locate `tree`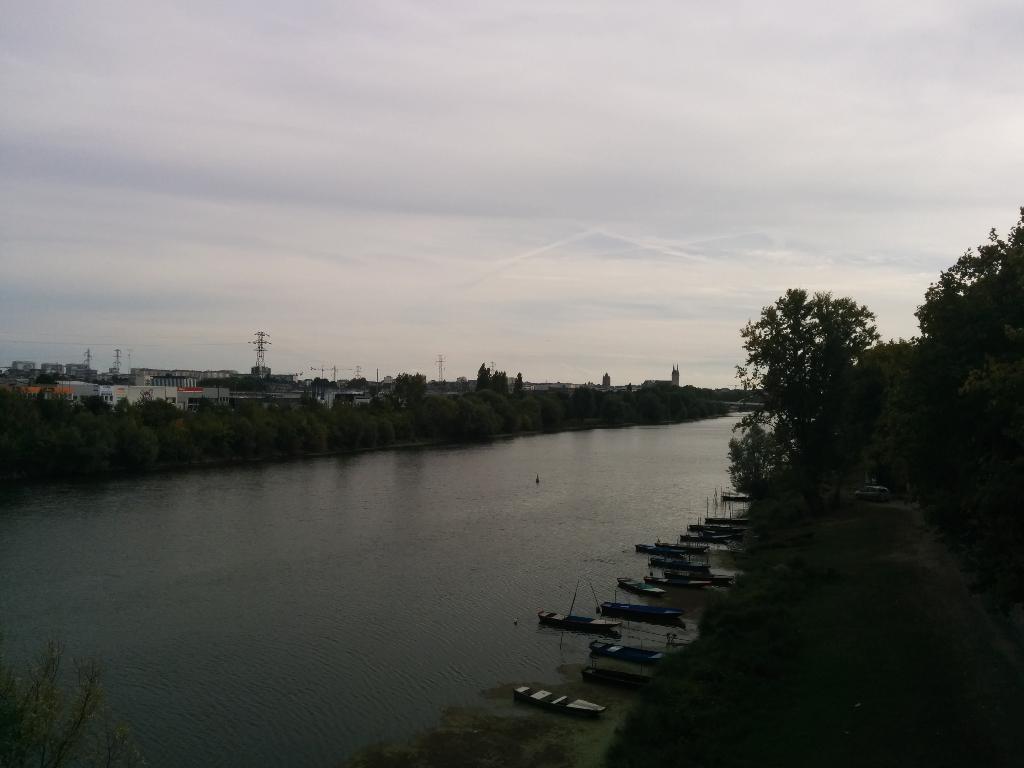
[744, 268, 904, 497]
